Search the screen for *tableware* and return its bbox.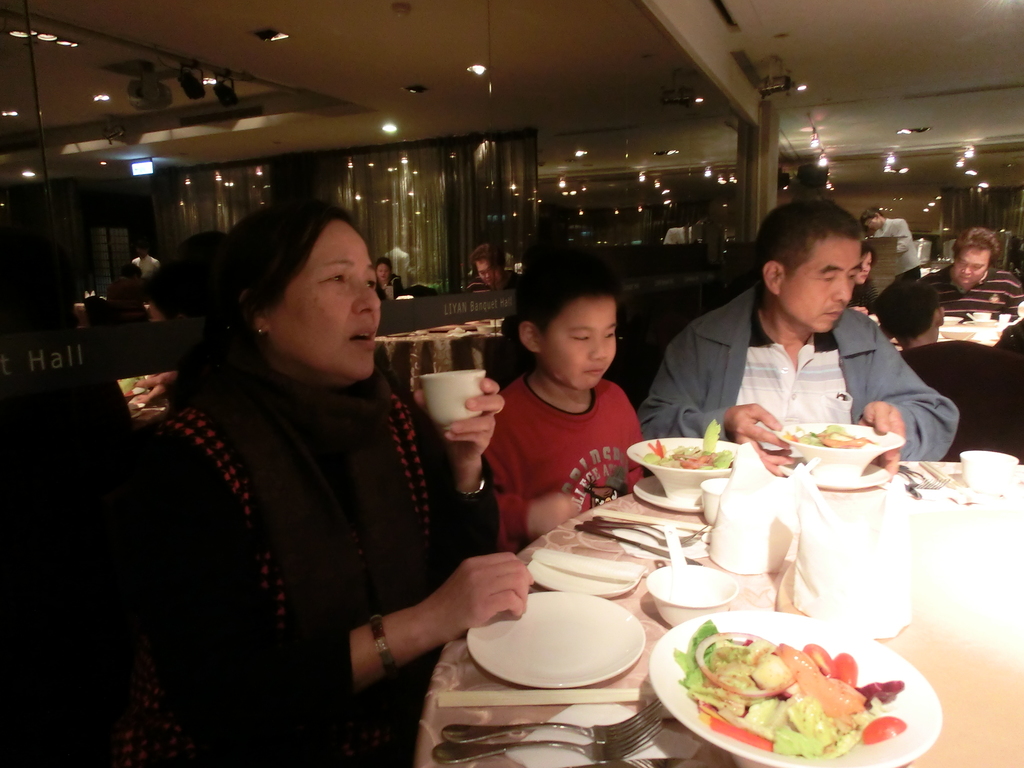
Found: (648,562,734,627).
